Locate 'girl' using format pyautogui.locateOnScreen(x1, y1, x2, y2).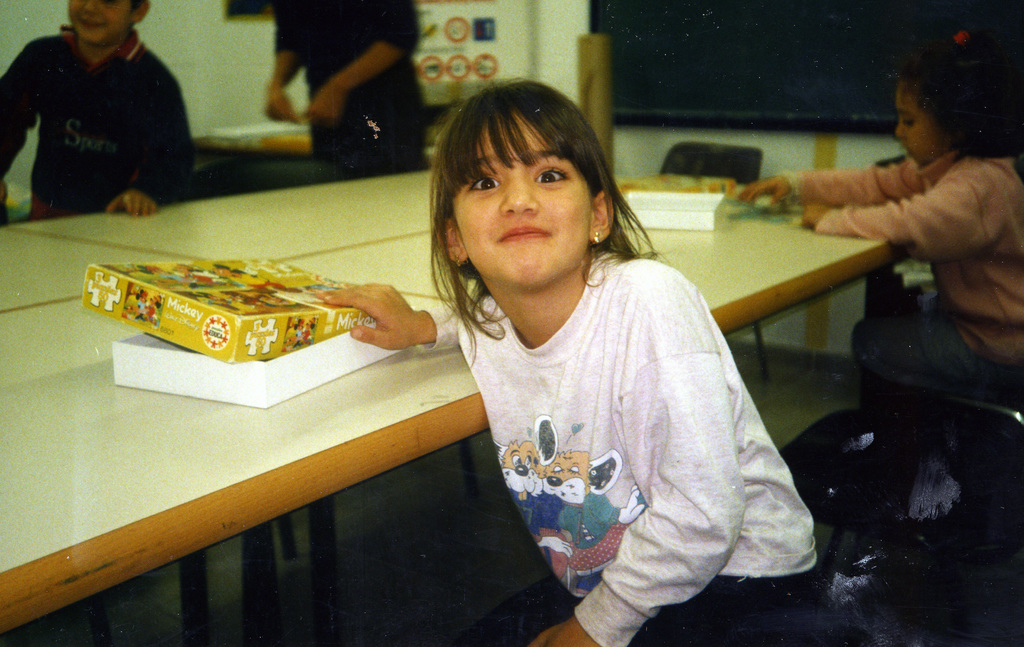
pyautogui.locateOnScreen(738, 28, 1023, 387).
